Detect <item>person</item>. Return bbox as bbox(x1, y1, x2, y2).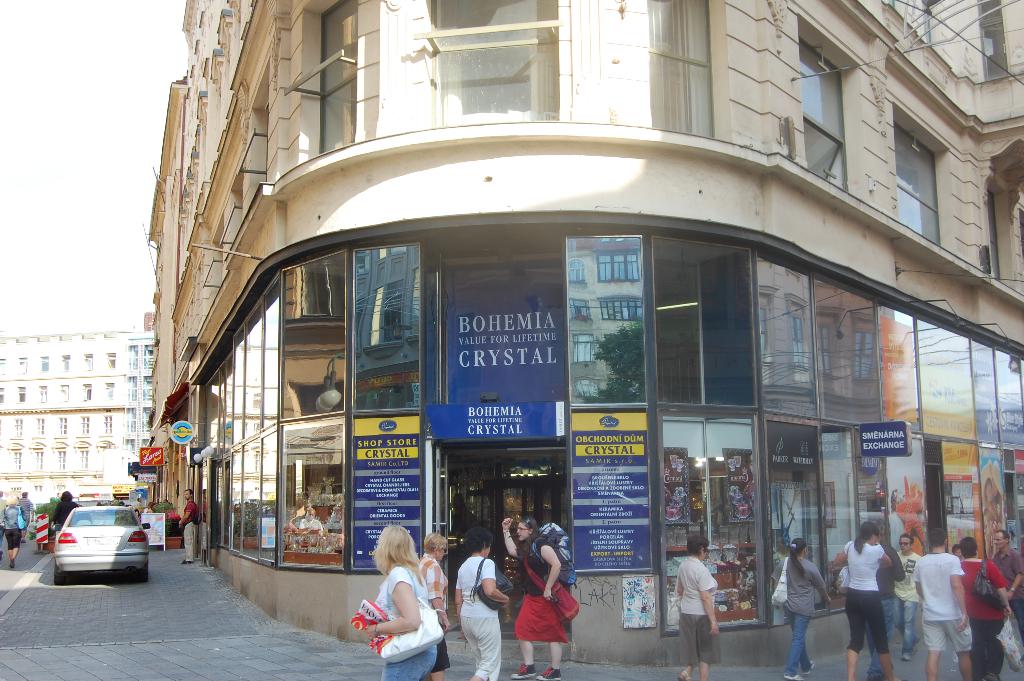
bbox(0, 491, 6, 555).
